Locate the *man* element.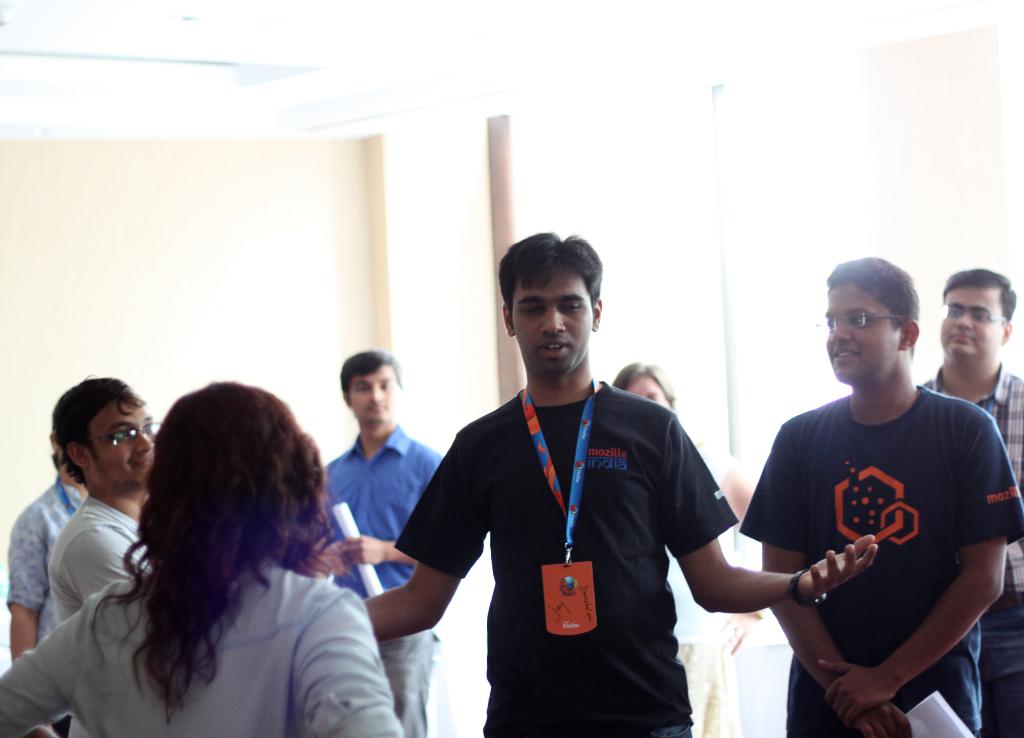
Element bbox: (920, 265, 1023, 737).
